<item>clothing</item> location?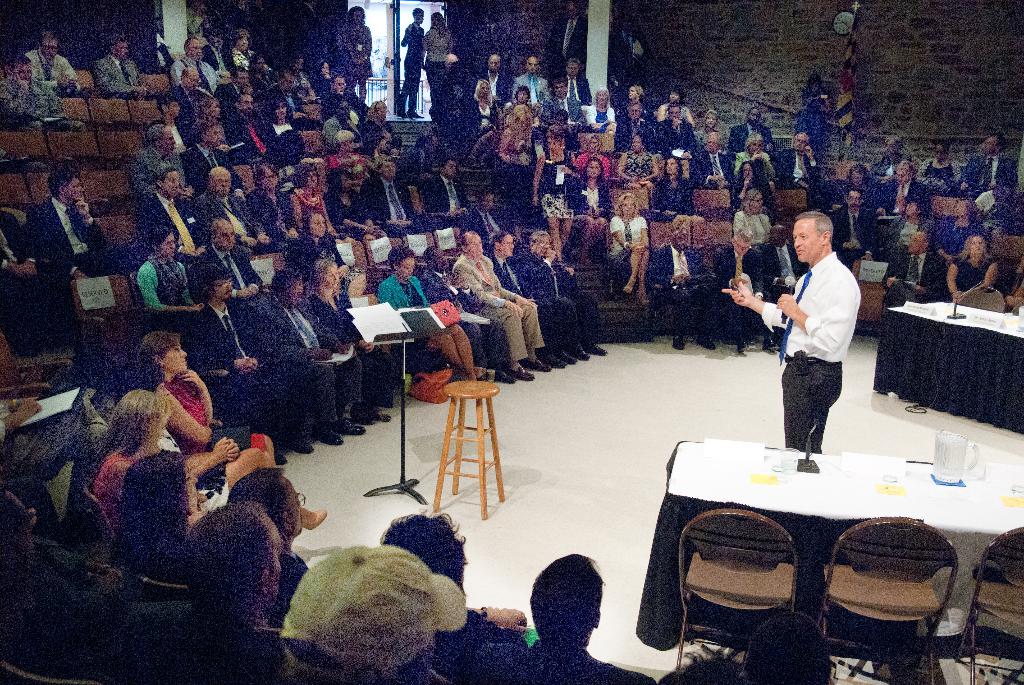
x1=255 y1=298 x2=328 y2=368
